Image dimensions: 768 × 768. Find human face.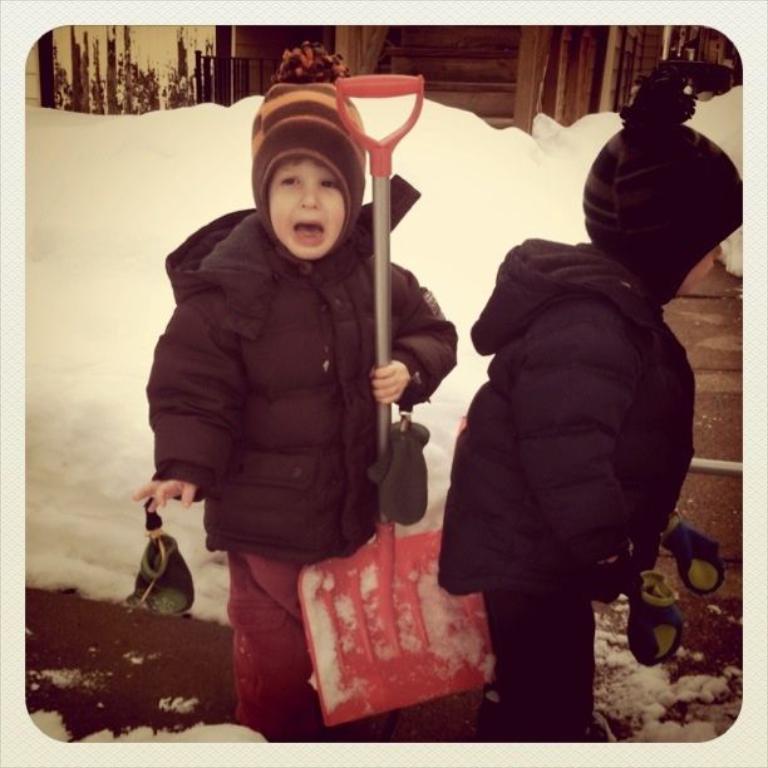
l=267, t=154, r=349, b=256.
